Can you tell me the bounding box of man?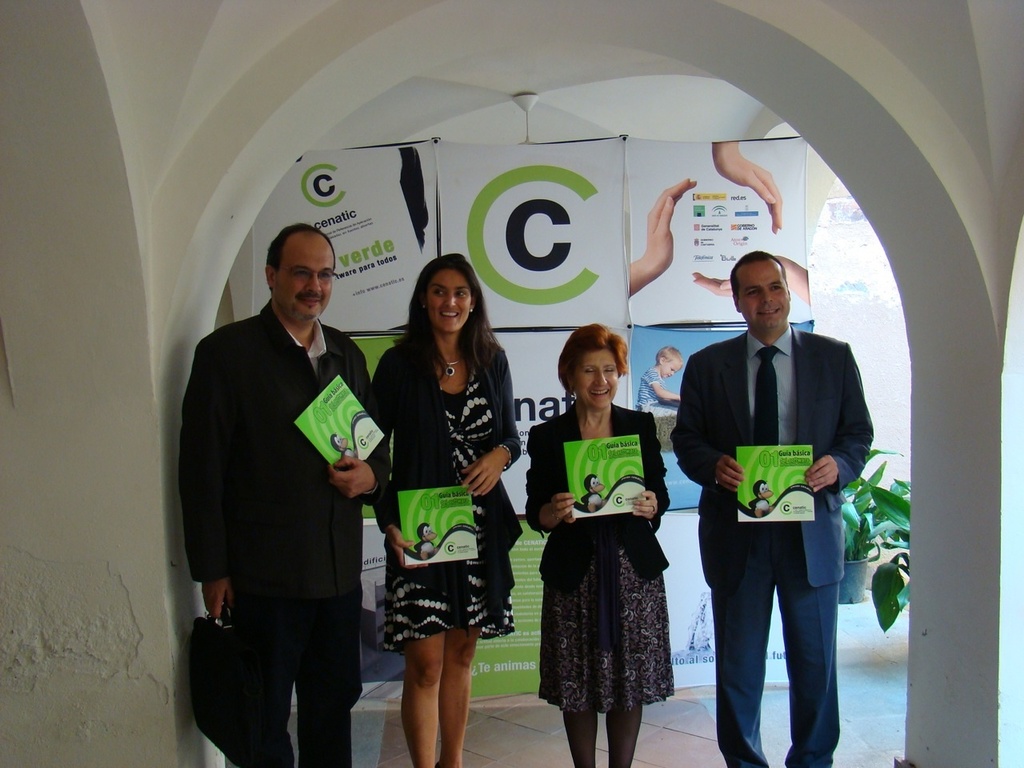
rect(663, 259, 870, 767).
